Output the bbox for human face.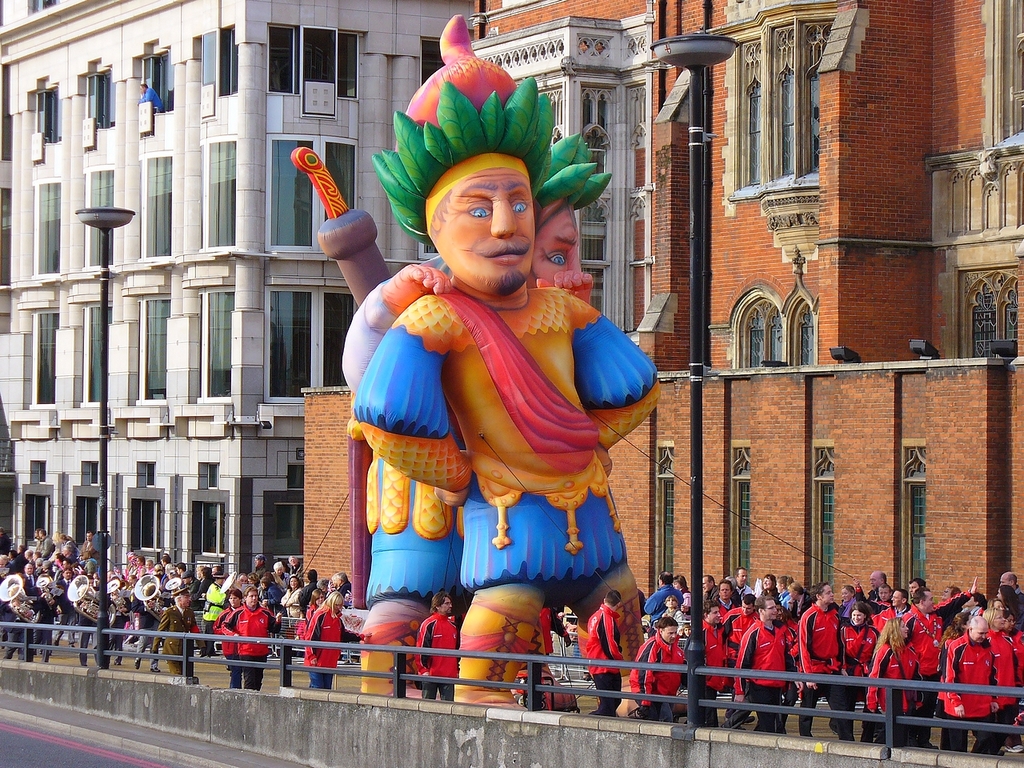
<box>434,171,537,295</box>.
